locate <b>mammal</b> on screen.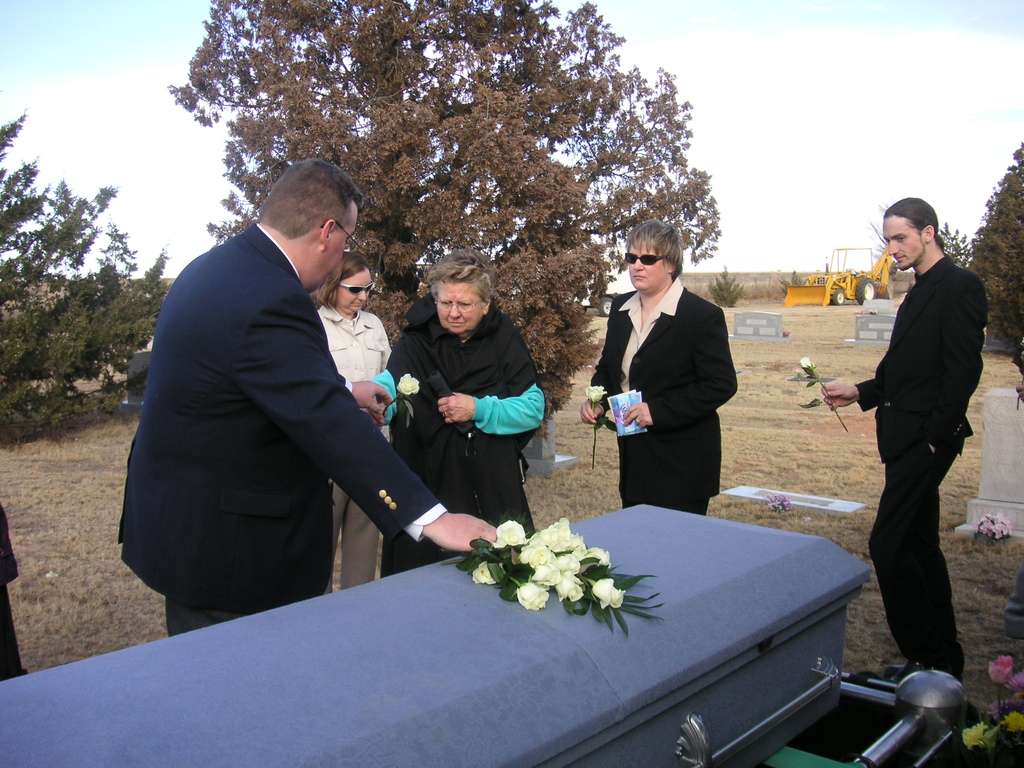
On screen at detection(578, 208, 739, 516).
